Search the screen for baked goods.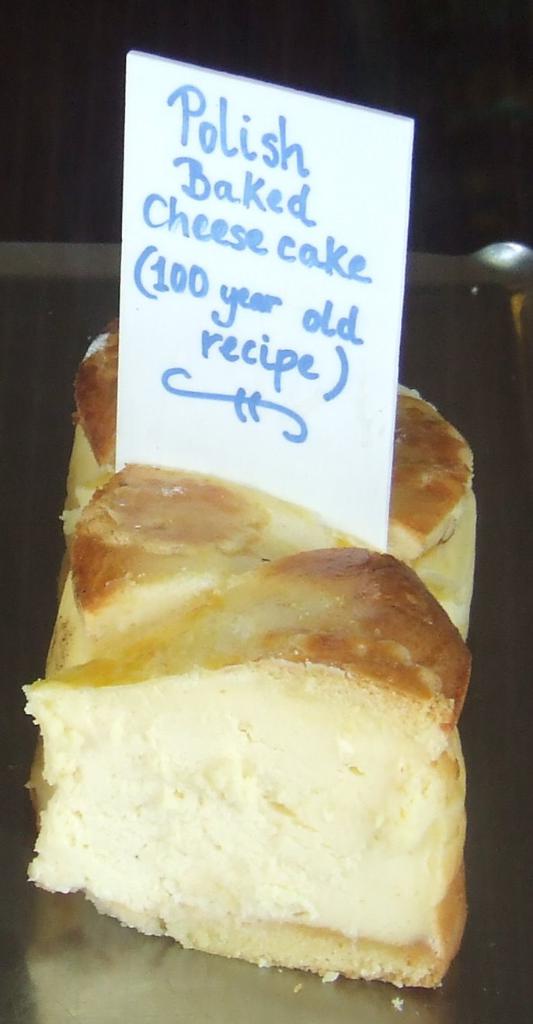
Found at bbox=(23, 543, 470, 990).
